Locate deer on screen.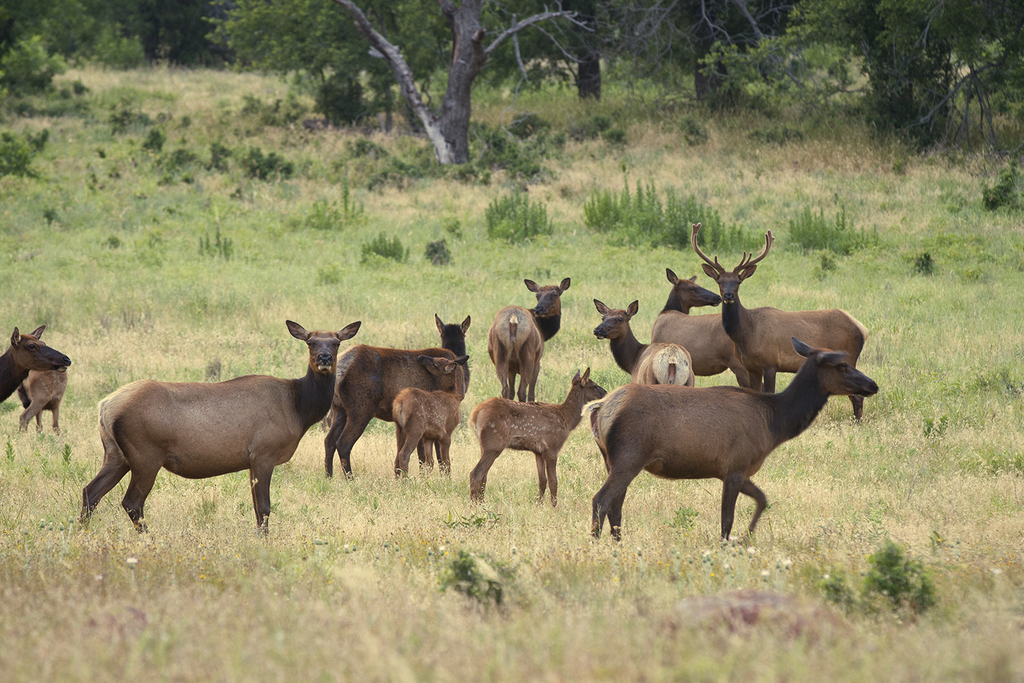
On screen at rect(591, 299, 651, 378).
